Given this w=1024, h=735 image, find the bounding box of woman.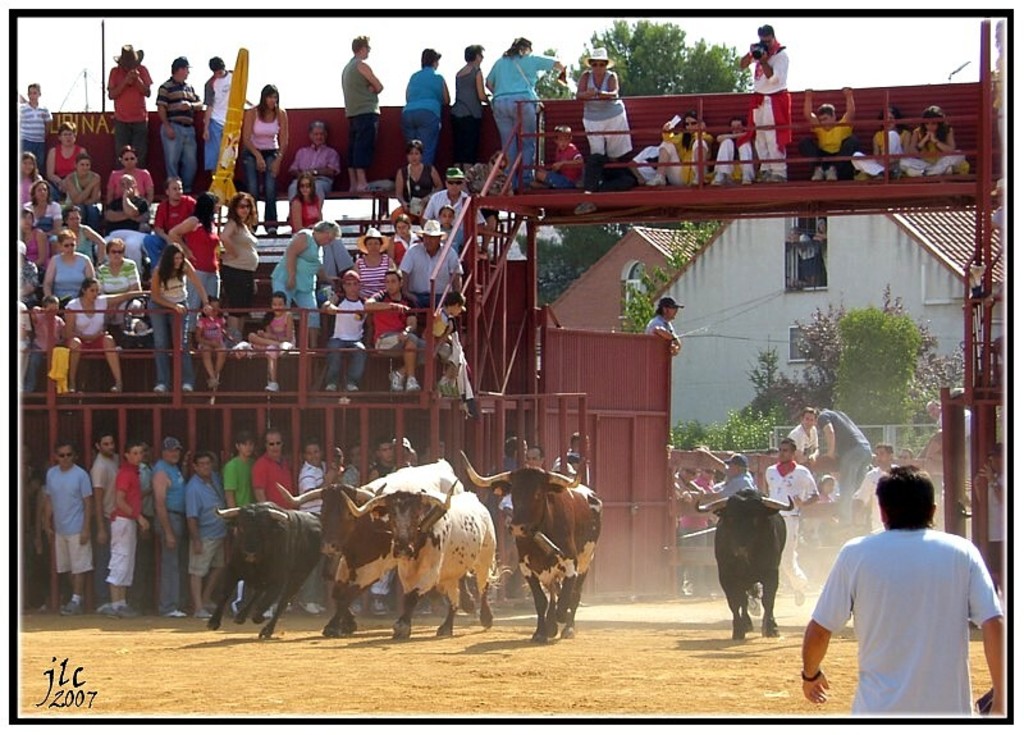
region(384, 213, 419, 269).
